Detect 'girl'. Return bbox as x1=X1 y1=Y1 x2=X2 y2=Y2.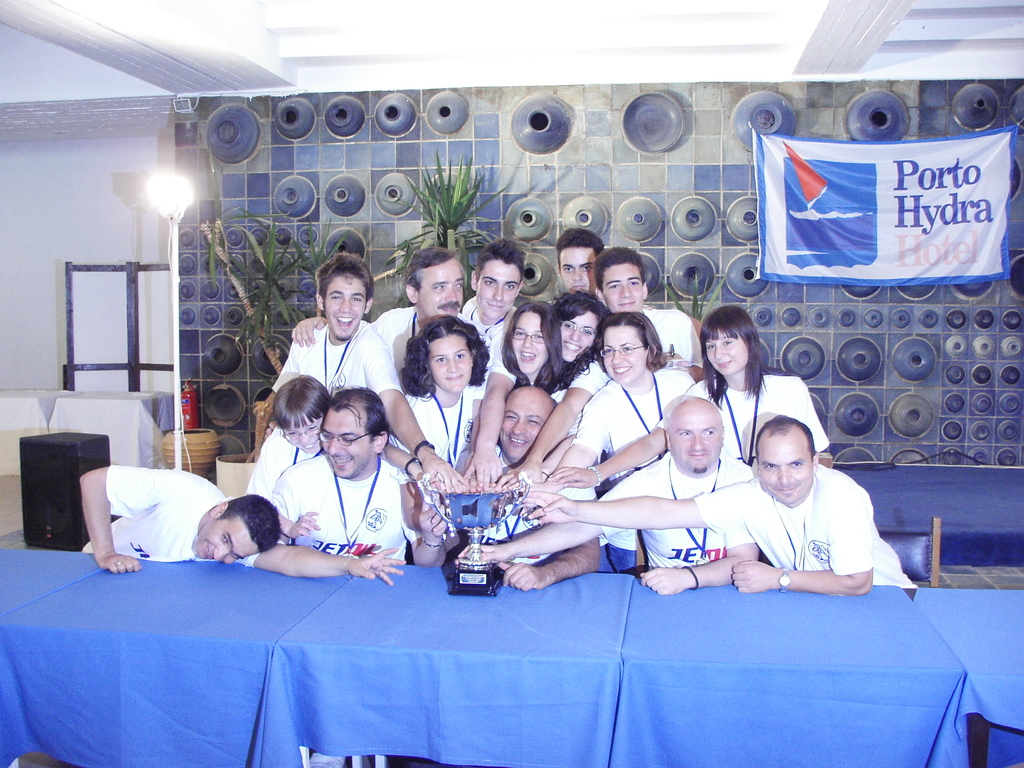
x1=547 y1=314 x2=695 y2=480.
